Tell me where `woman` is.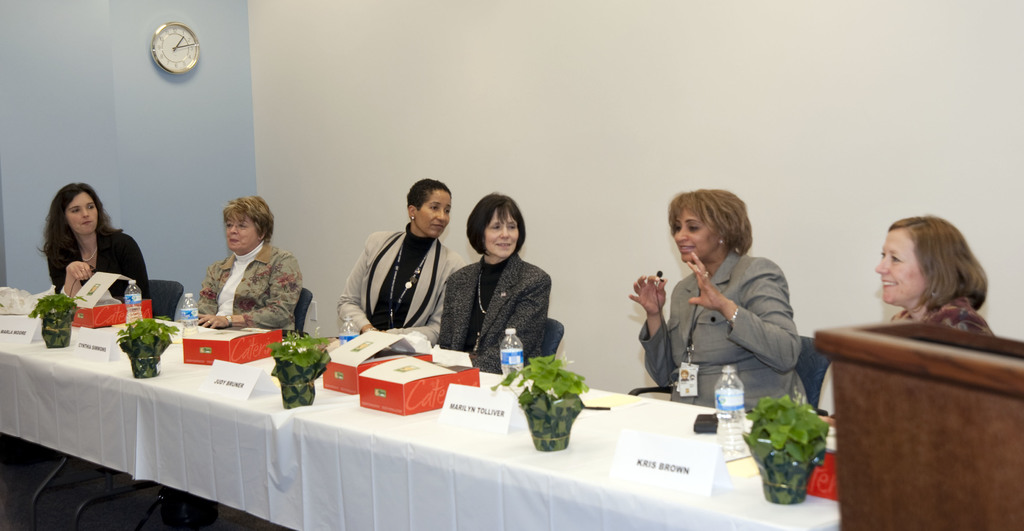
`woman` is at rect(438, 187, 553, 373).
